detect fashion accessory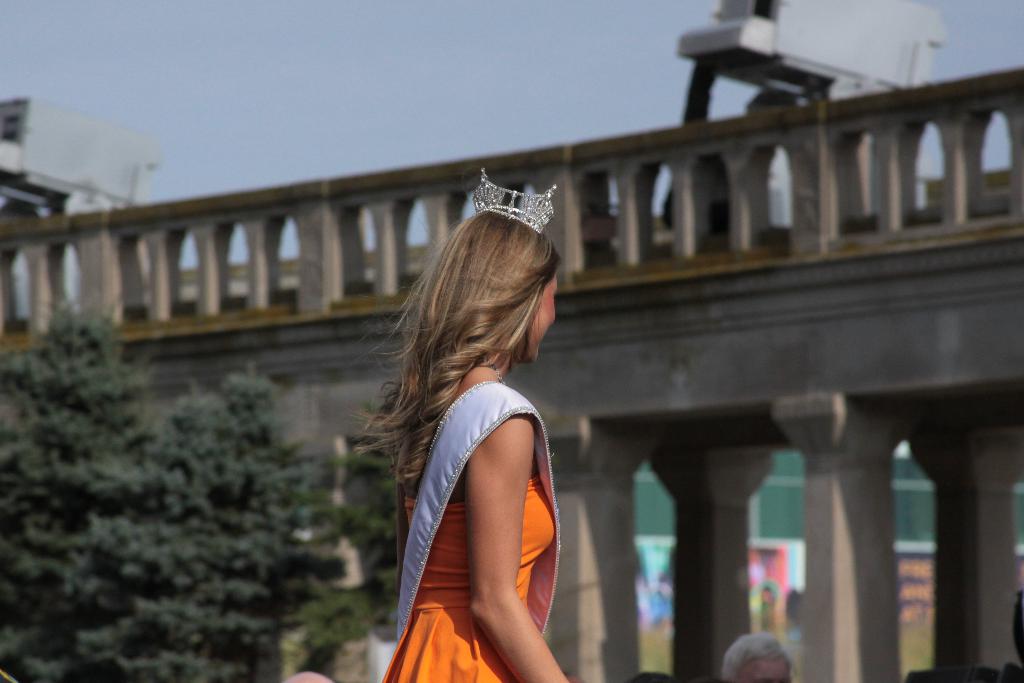
(left=474, top=168, right=557, bottom=232)
